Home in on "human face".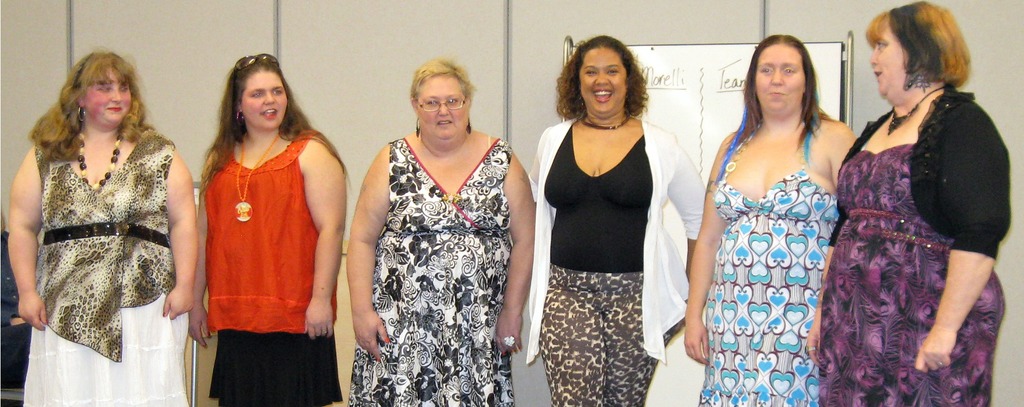
Homed in at (left=756, top=46, right=807, bottom=114).
